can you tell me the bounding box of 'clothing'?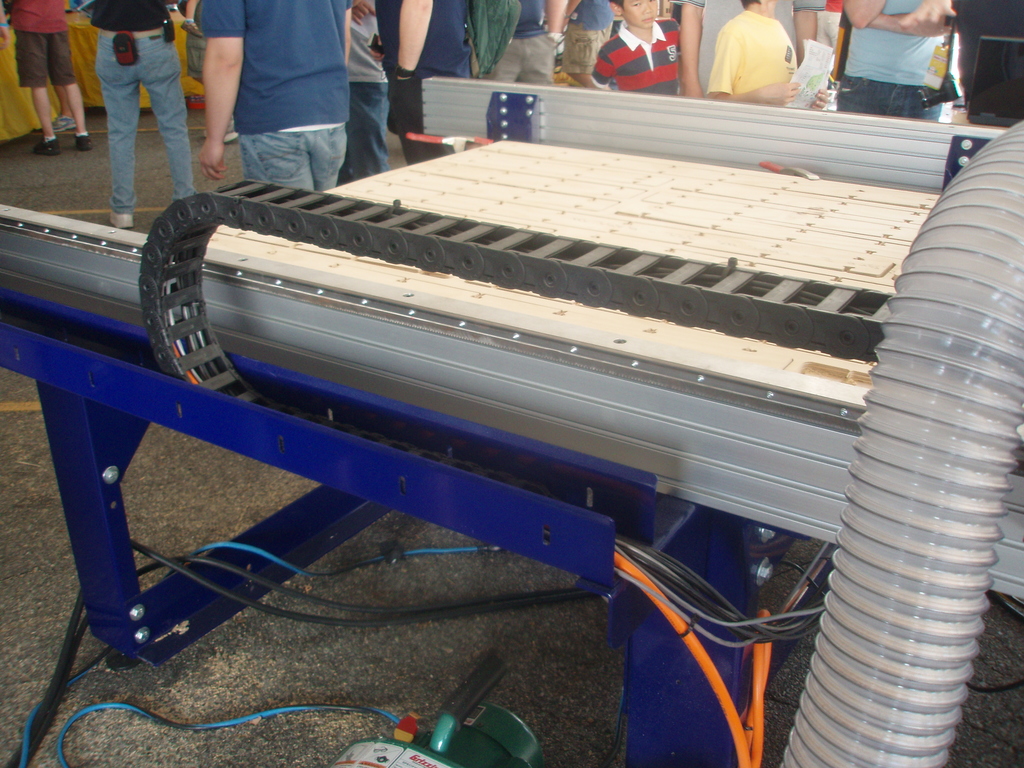
<bbox>949, 0, 1023, 129</bbox>.
